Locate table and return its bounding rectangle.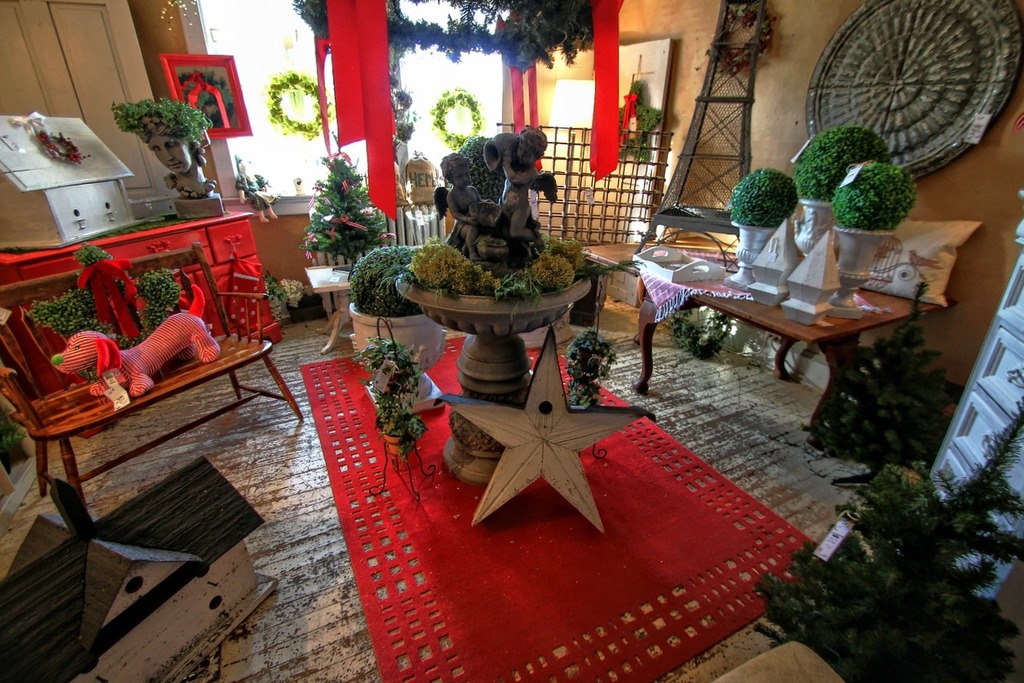
BBox(302, 264, 353, 357).
